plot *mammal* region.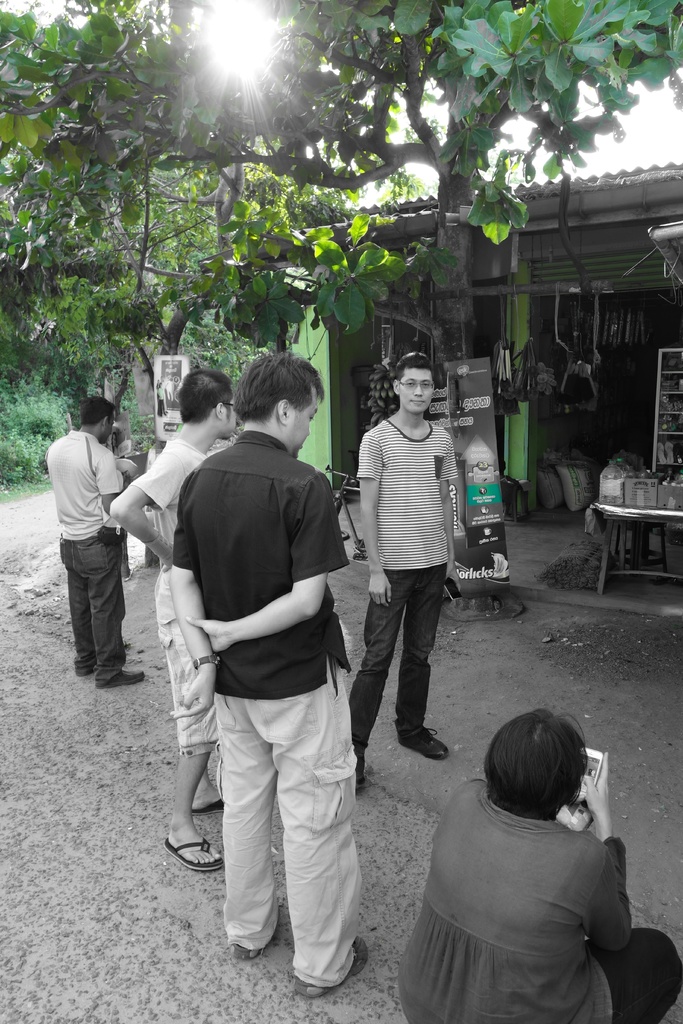
Plotted at 345:362:464:792.
